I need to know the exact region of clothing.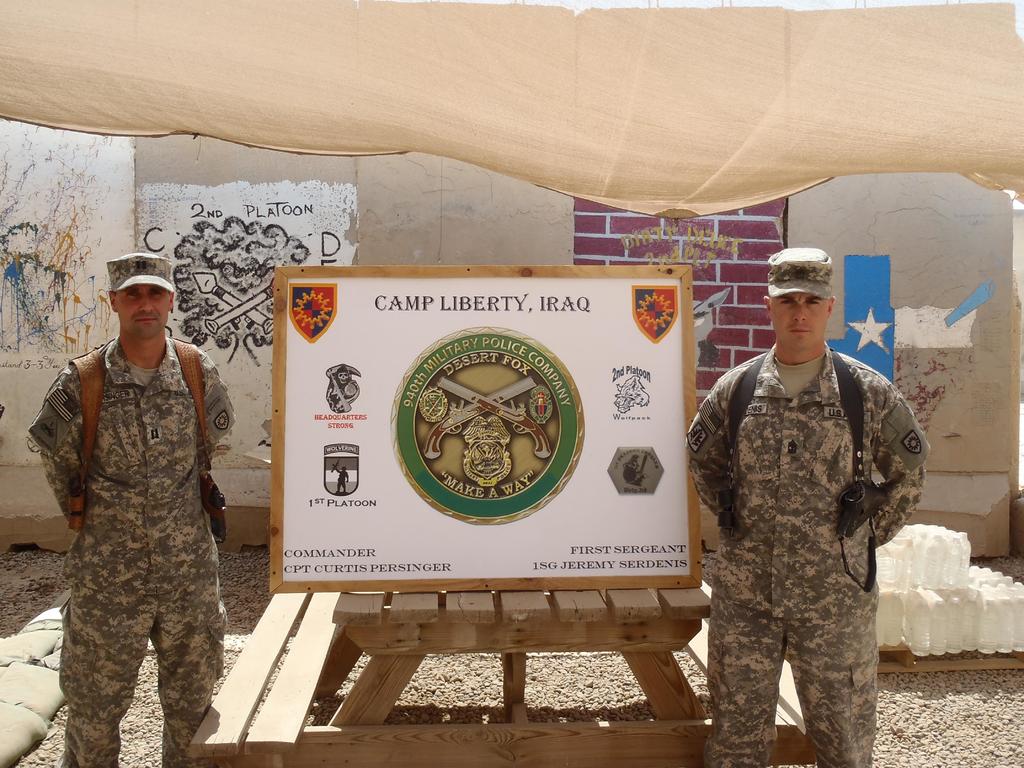
Region: [x1=28, y1=335, x2=227, y2=767].
